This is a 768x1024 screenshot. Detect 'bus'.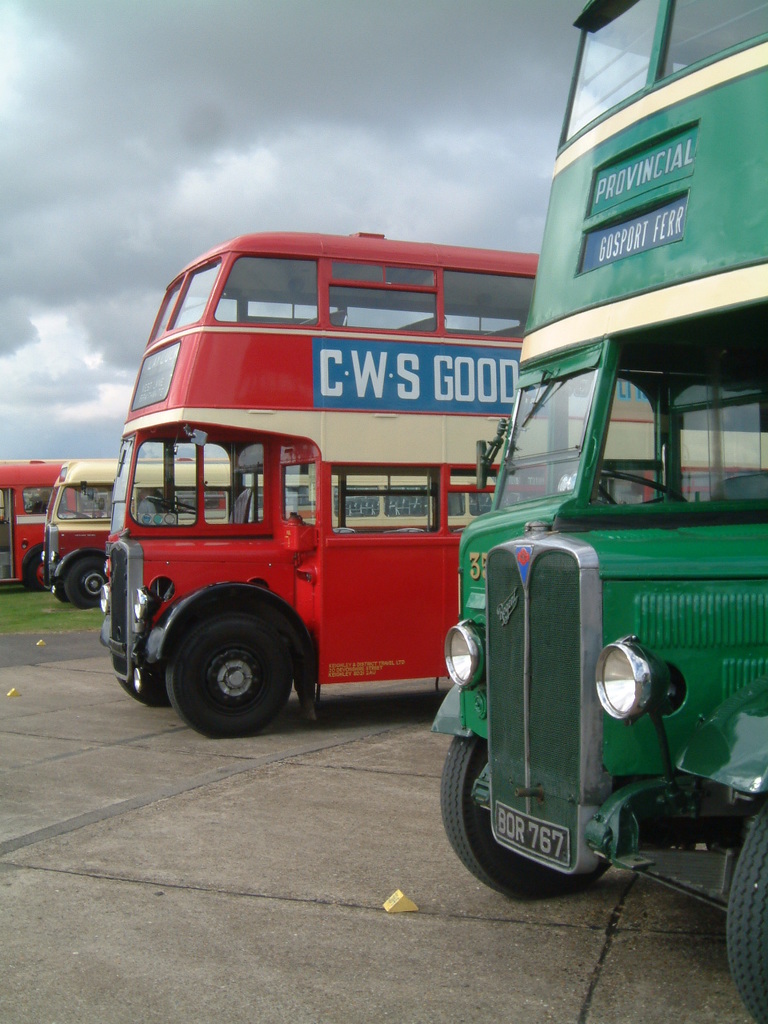
rect(426, 0, 767, 1023).
